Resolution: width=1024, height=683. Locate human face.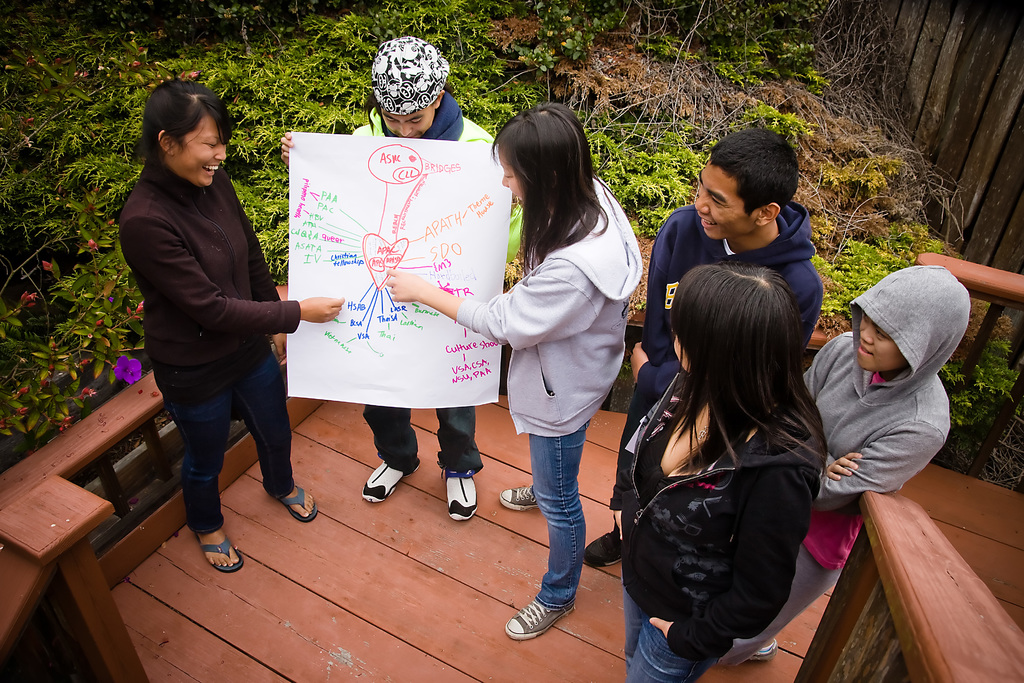
detection(857, 310, 909, 372).
